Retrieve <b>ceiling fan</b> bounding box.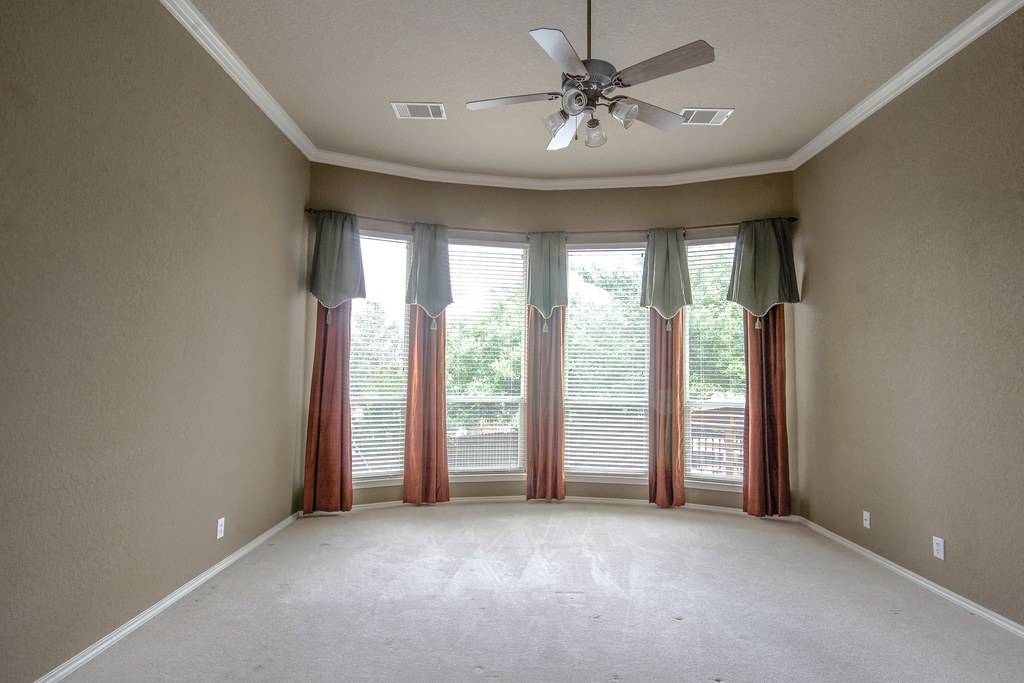
Bounding box: region(460, 0, 716, 152).
